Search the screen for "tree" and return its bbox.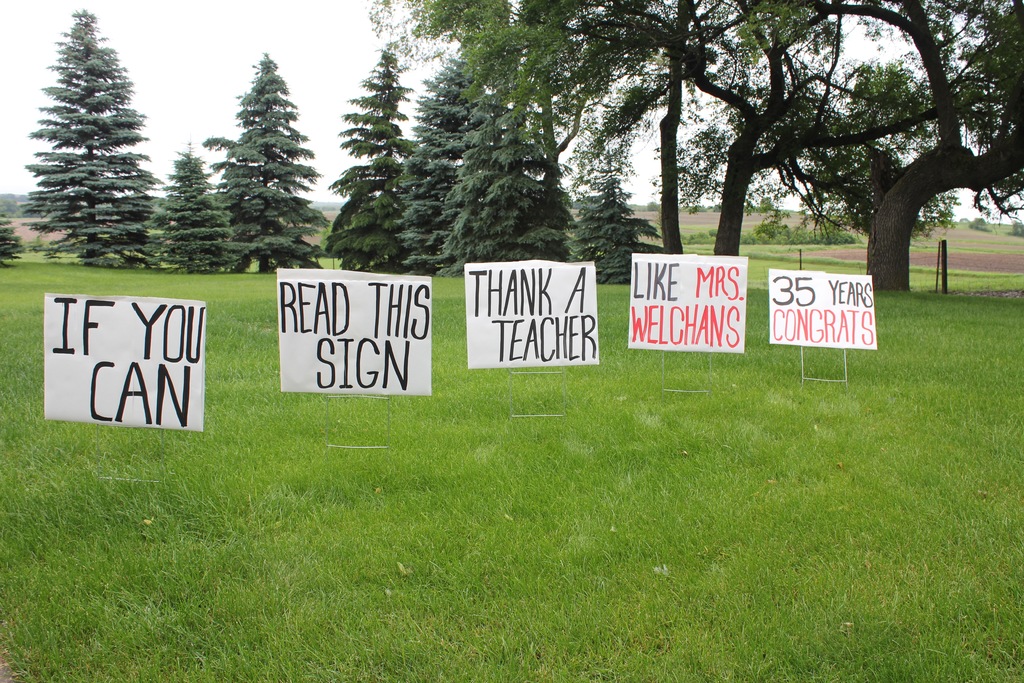
Found: bbox=(196, 53, 310, 268).
